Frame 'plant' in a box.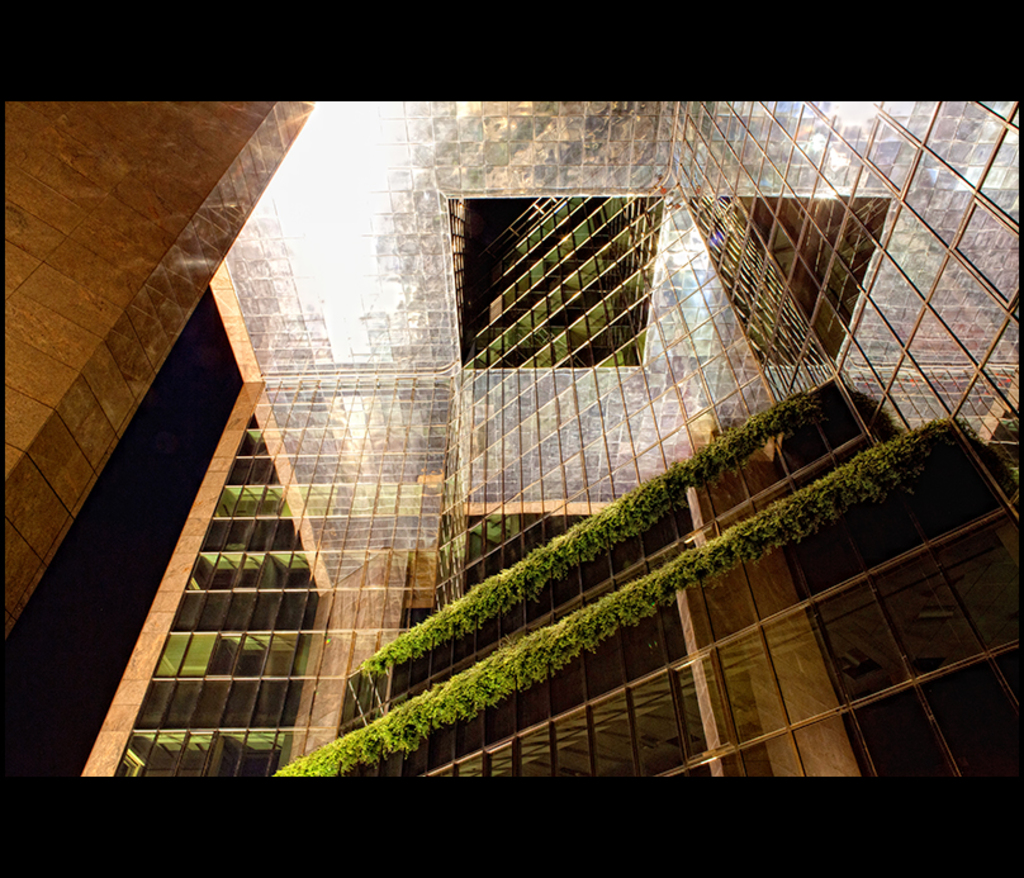
bbox(261, 404, 1023, 787).
